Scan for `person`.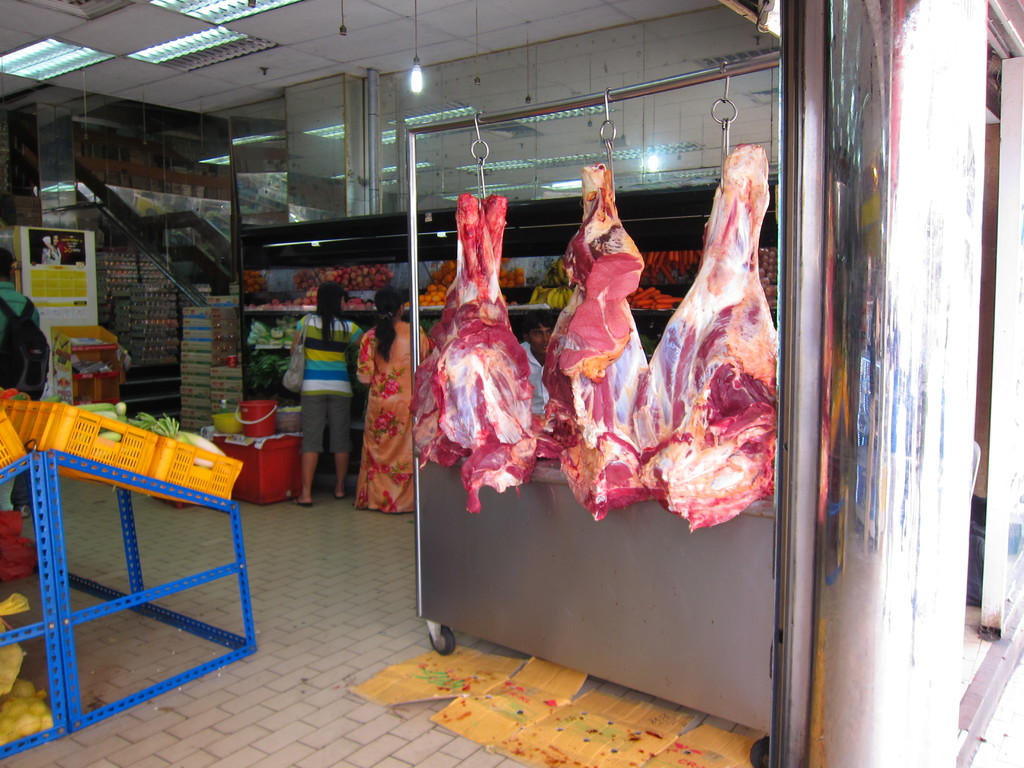
Scan result: bbox(344, 275, 416, 550).
